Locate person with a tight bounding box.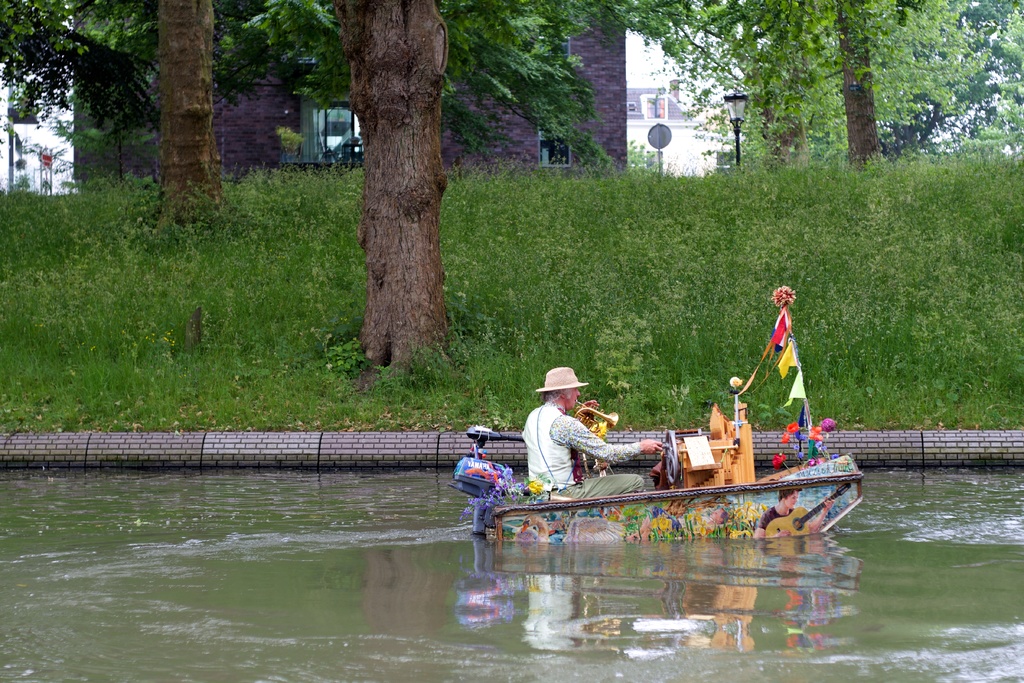
bbox=[751, 489, 831, 537].
